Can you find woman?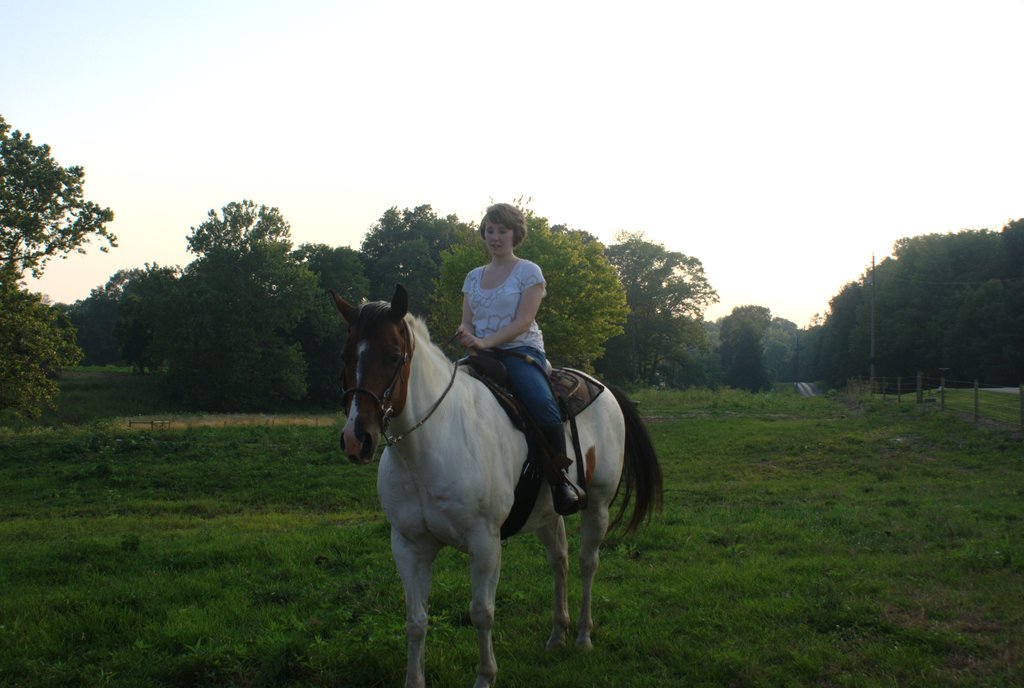
Yes, bounding box: 454,200,578,514.
